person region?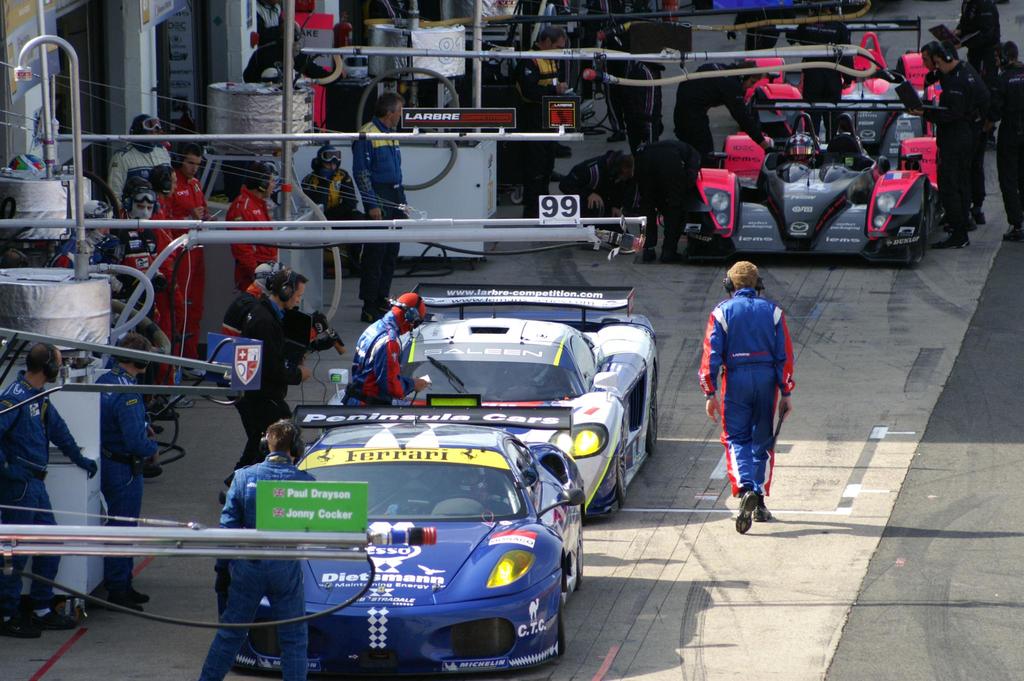
45, 197, 102, 275
